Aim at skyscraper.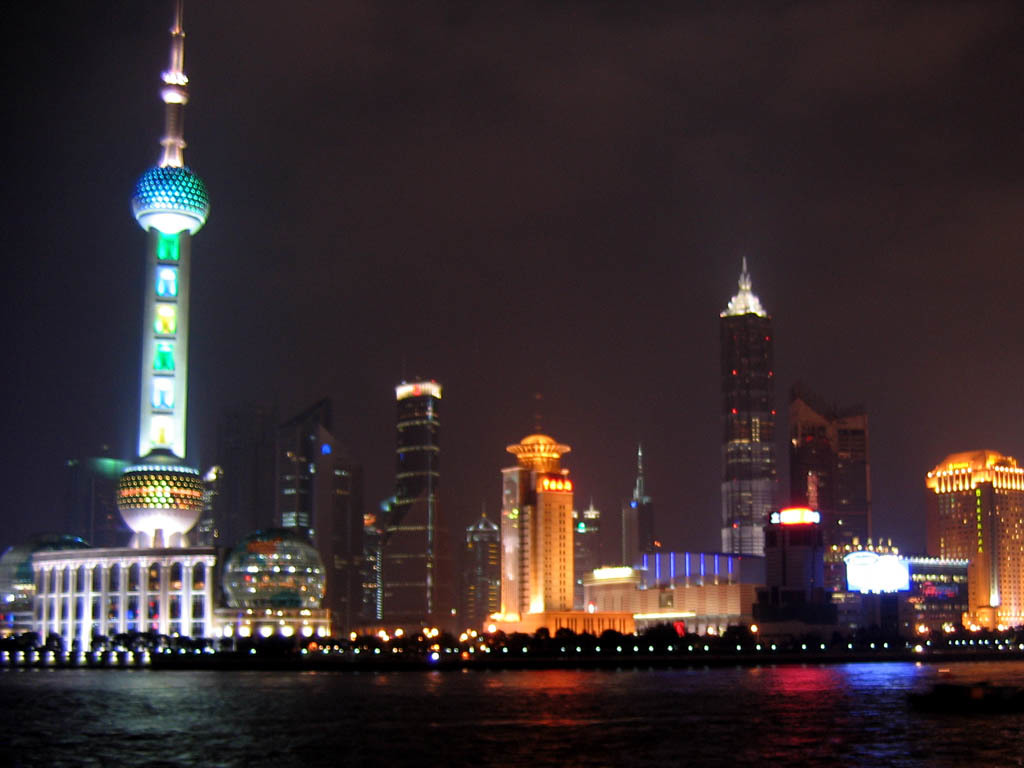
Aimed at pyautogui.locateOnScreen(614, 444, 658, 567).
